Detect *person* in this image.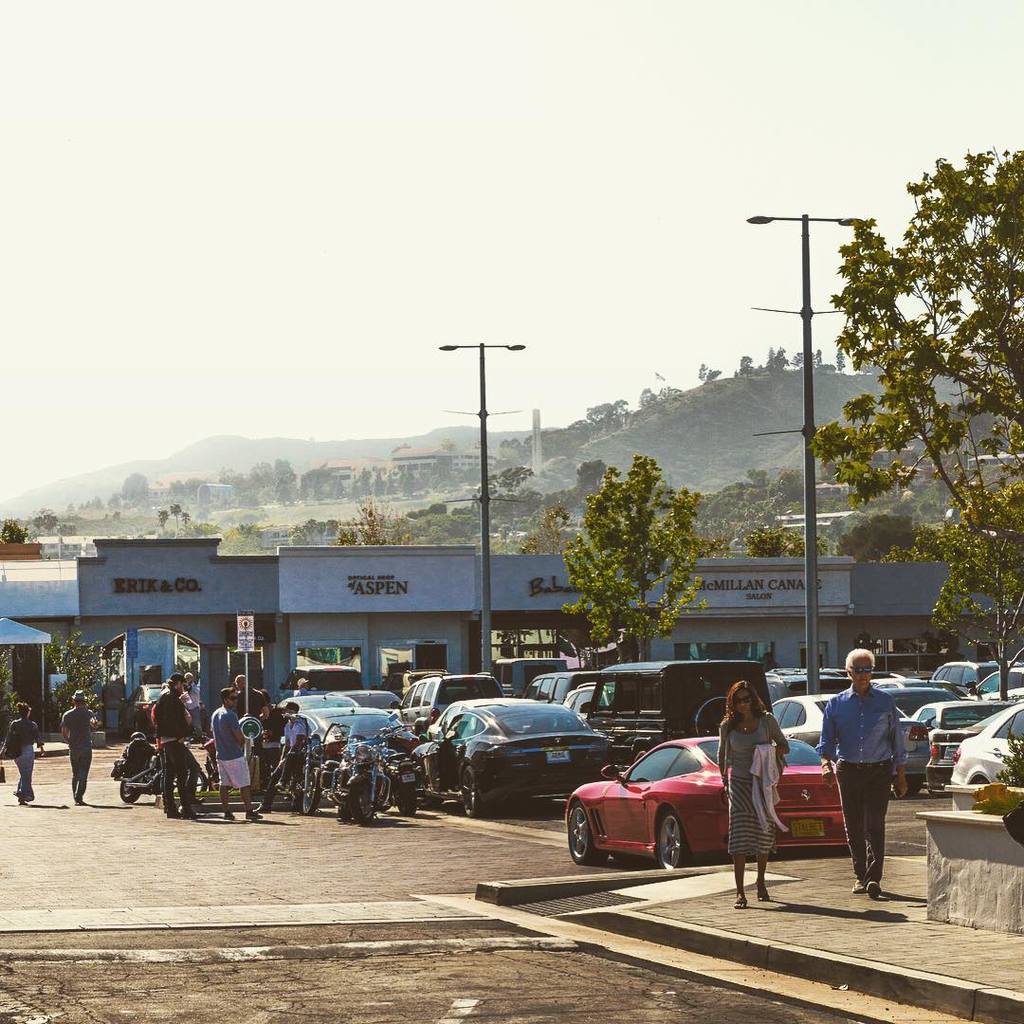
Detection: (x1=203, y1=686, x2=267, y2=823).
